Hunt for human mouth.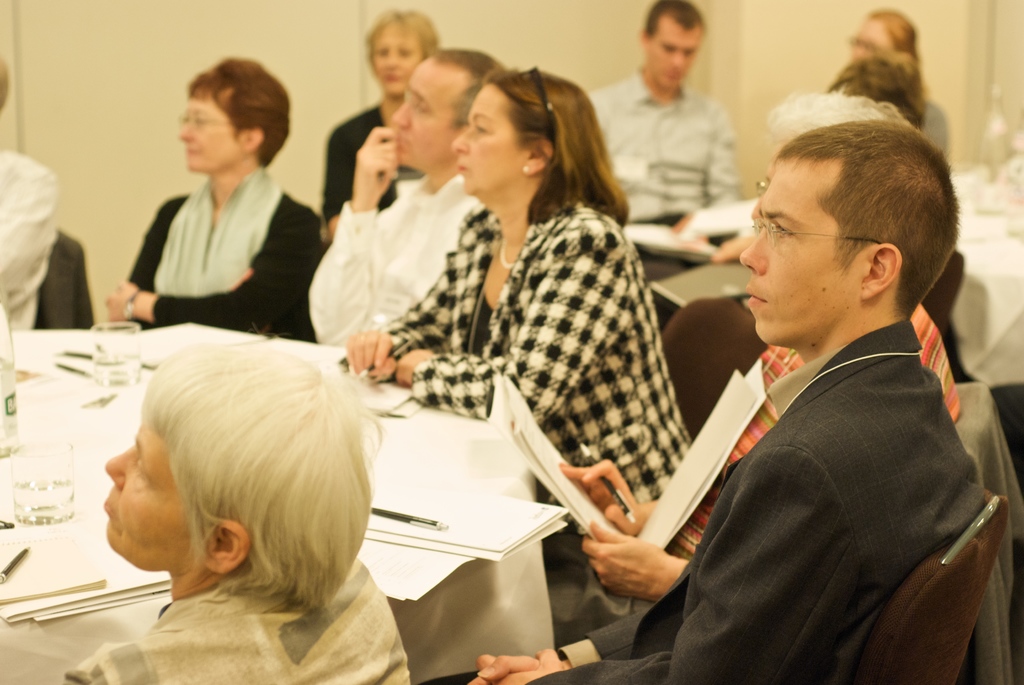
Hunted down at {"left": 188, "top": 147, "right": 202, "bottom": 151}.
